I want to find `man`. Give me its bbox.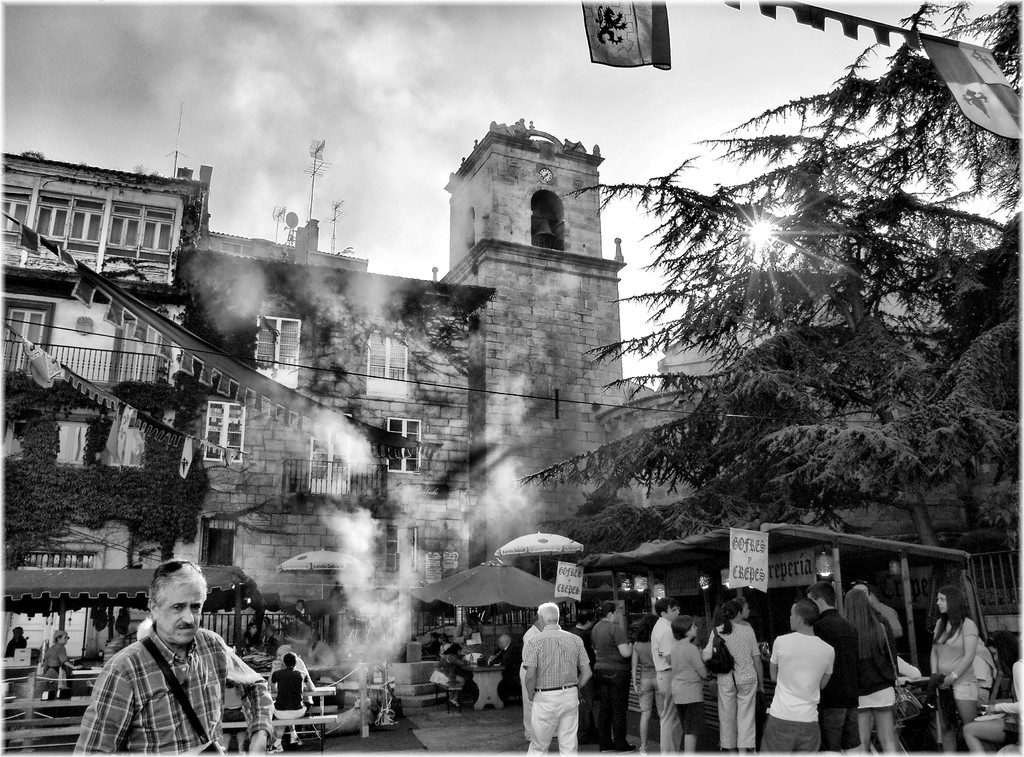
BBox(275, 610, 312, 655).
